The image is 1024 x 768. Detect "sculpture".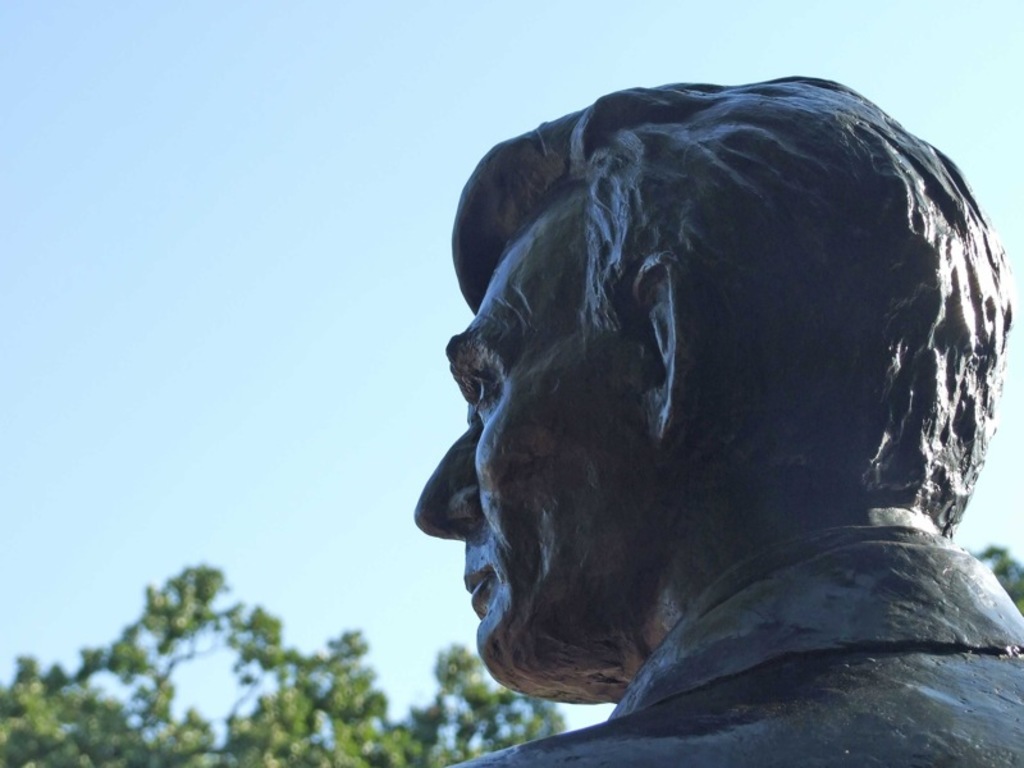
Detection: [404, 56, 1023, 767].
